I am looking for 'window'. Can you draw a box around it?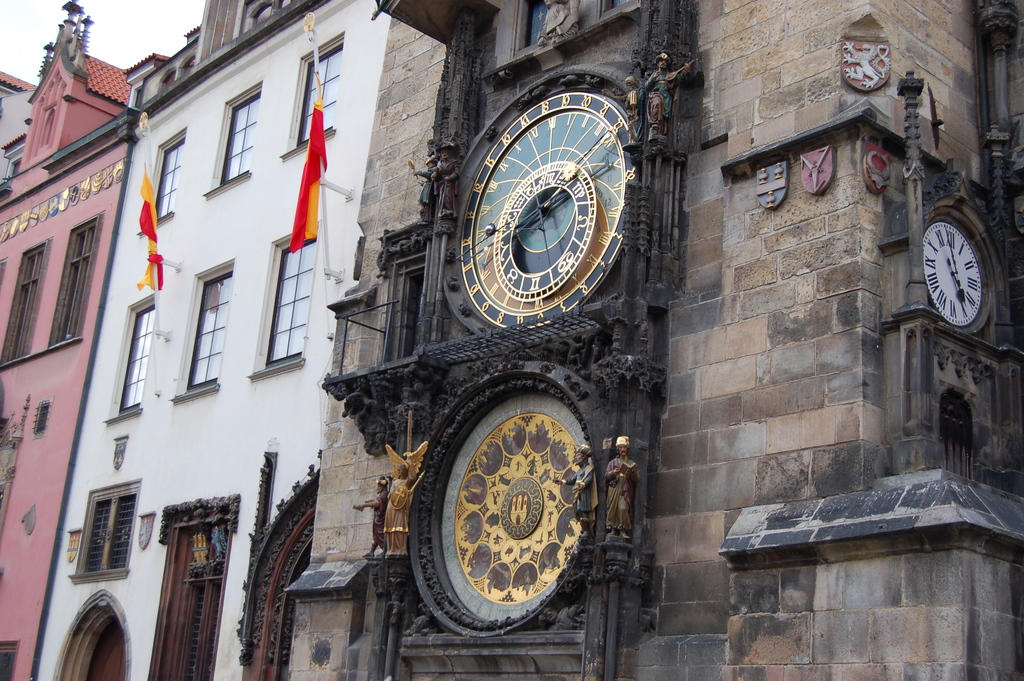
Sure, the bounding box is select_region(136, 126, 184, 234).
